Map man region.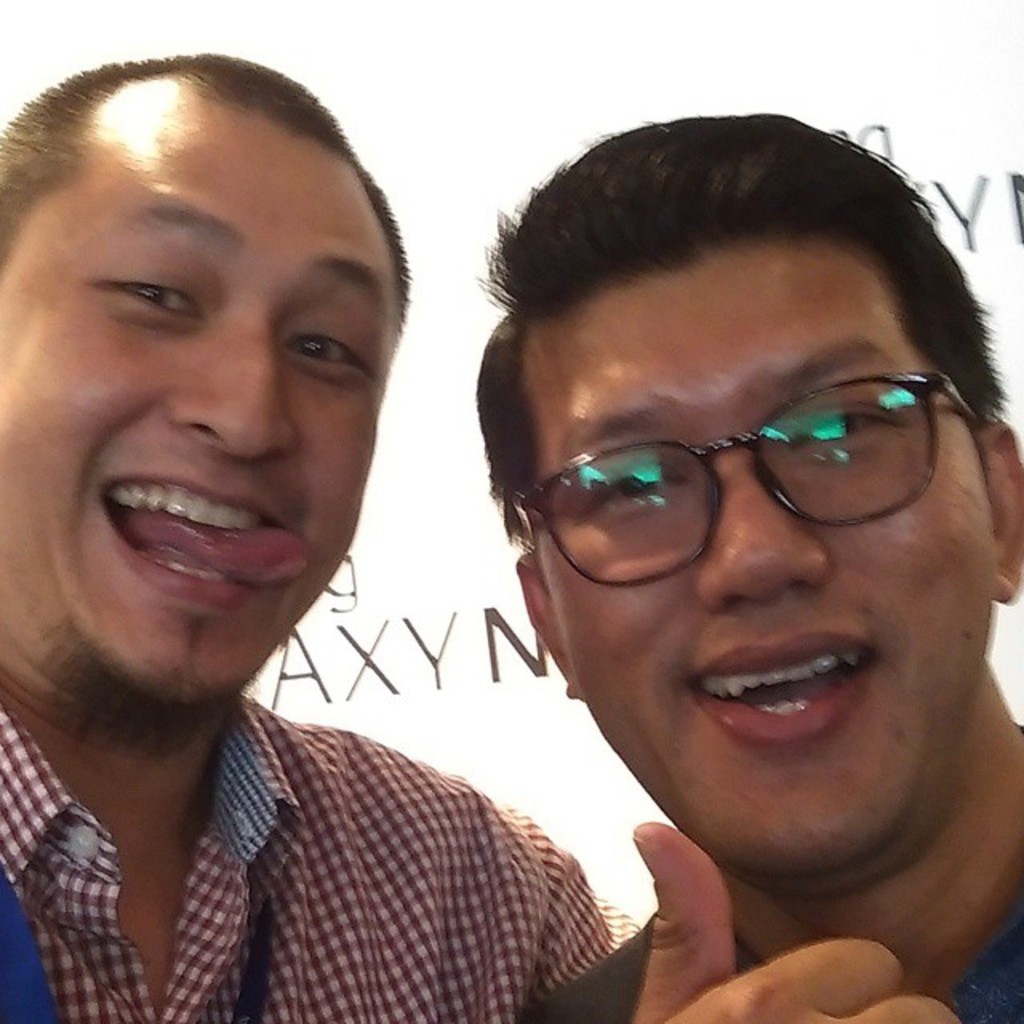
Mapped to <region>349, 75, 1023, 1023</region>.
